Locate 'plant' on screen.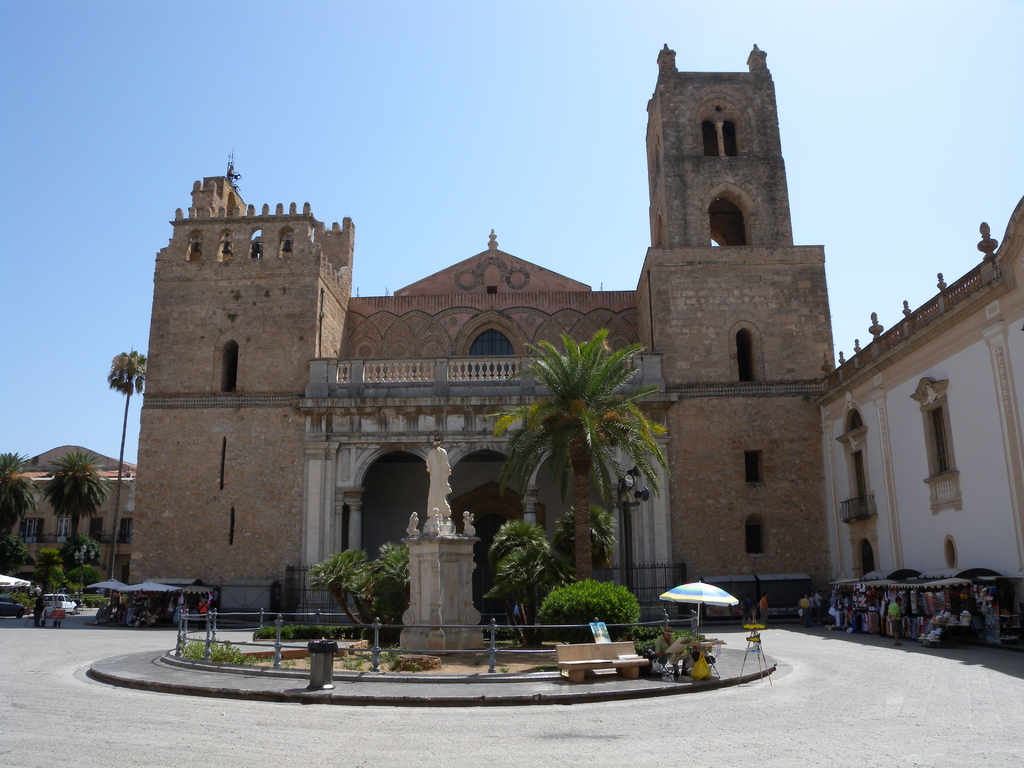
On screen at {"x1": 632, "y1": 624, "x2": 708, "y2": 653}.
